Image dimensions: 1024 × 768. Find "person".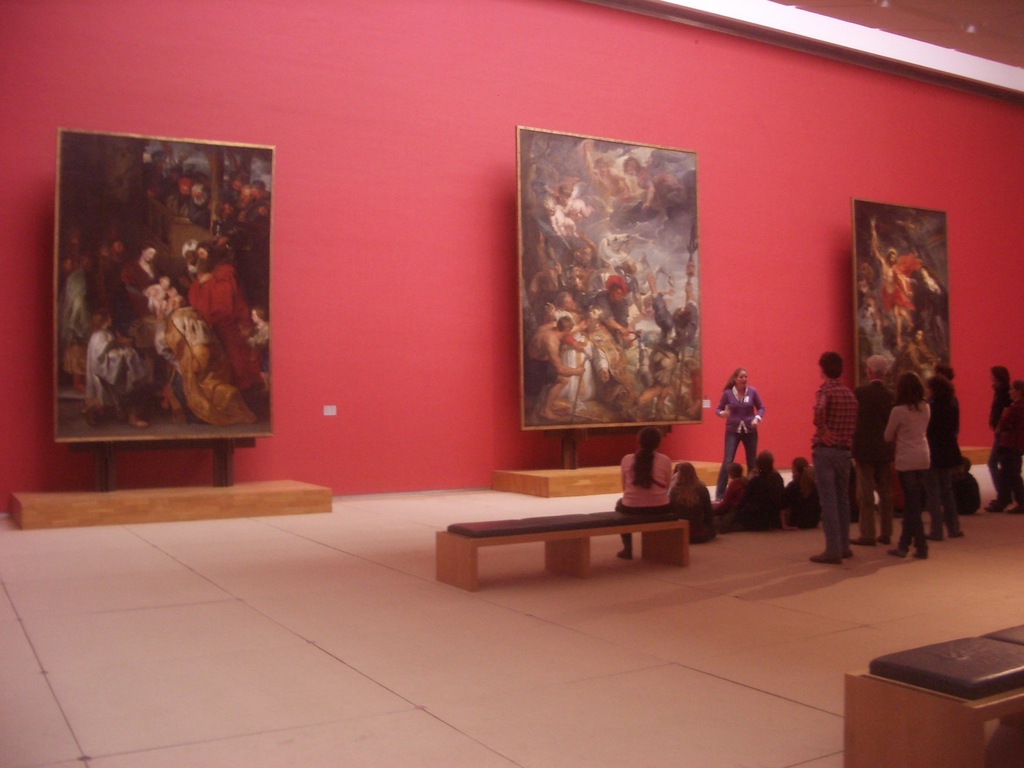
region(850, 351, 899, 544).
